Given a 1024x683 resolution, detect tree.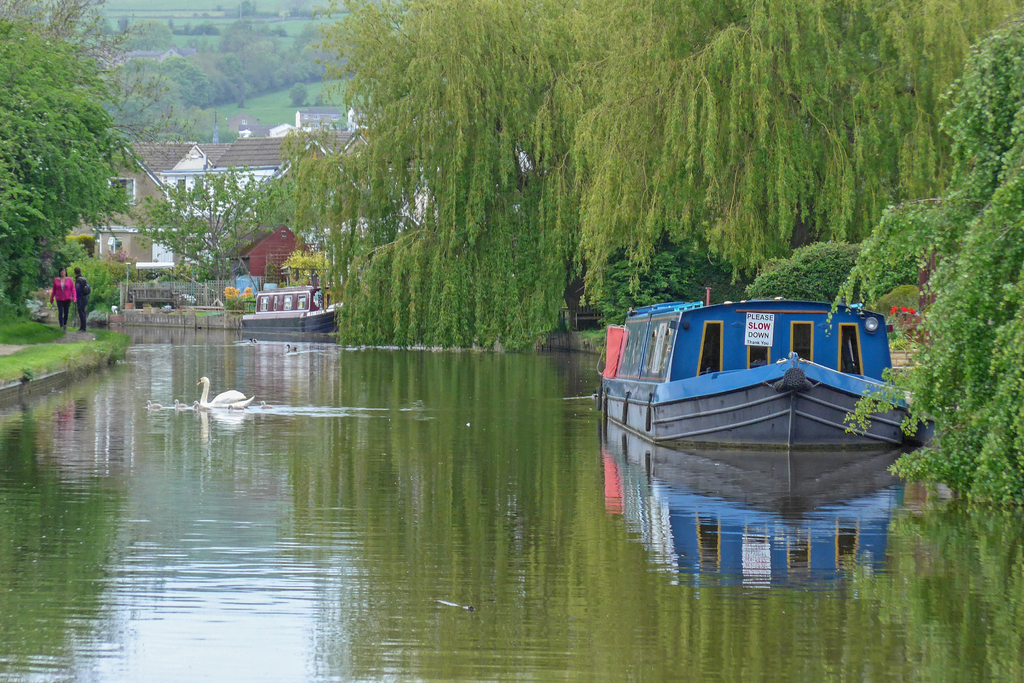
0,0,194,315.
